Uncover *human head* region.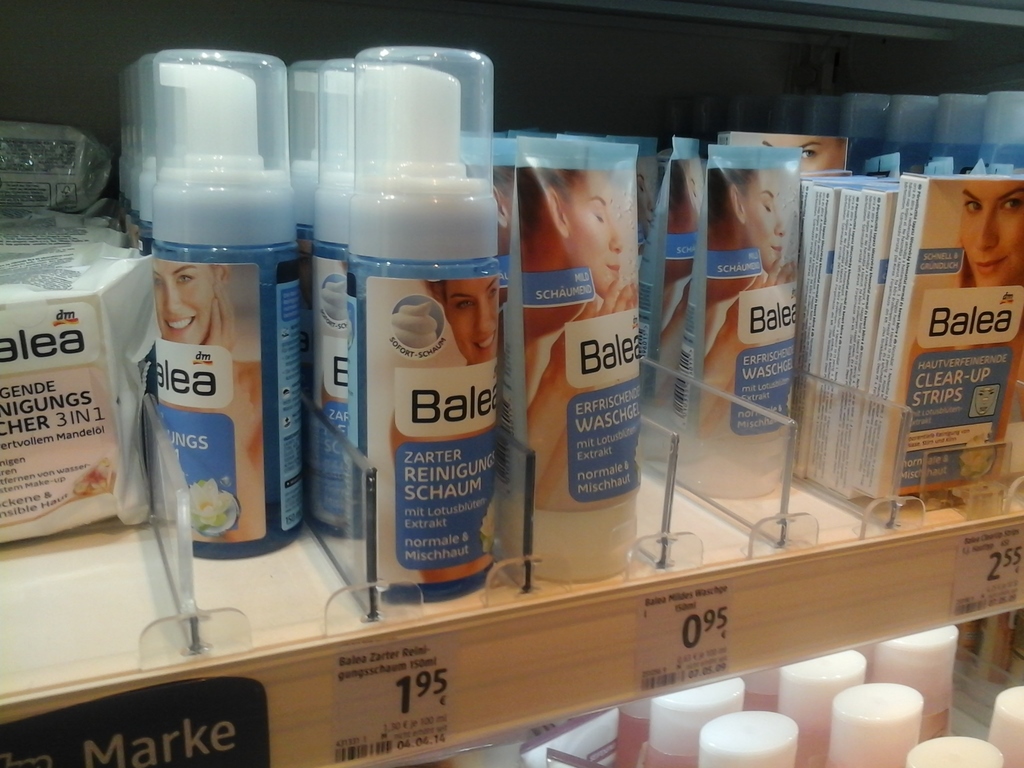
Uncovered: x1=520 y1=169 x2=627 y2=296.
